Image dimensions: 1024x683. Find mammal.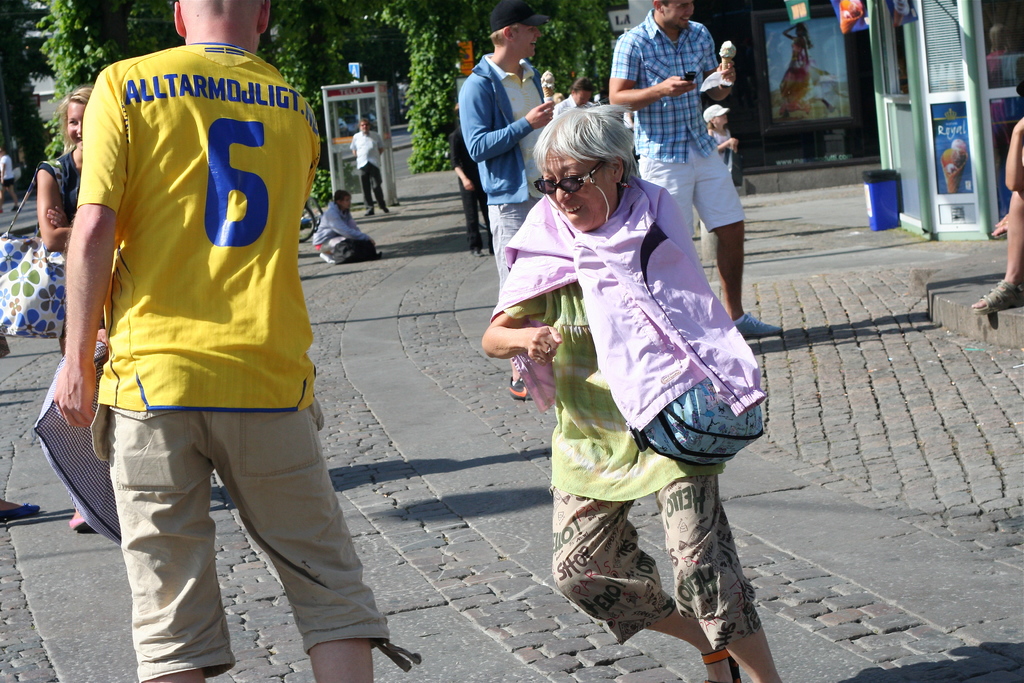
<bbox>349, 113, 388, 214</bbox>.
